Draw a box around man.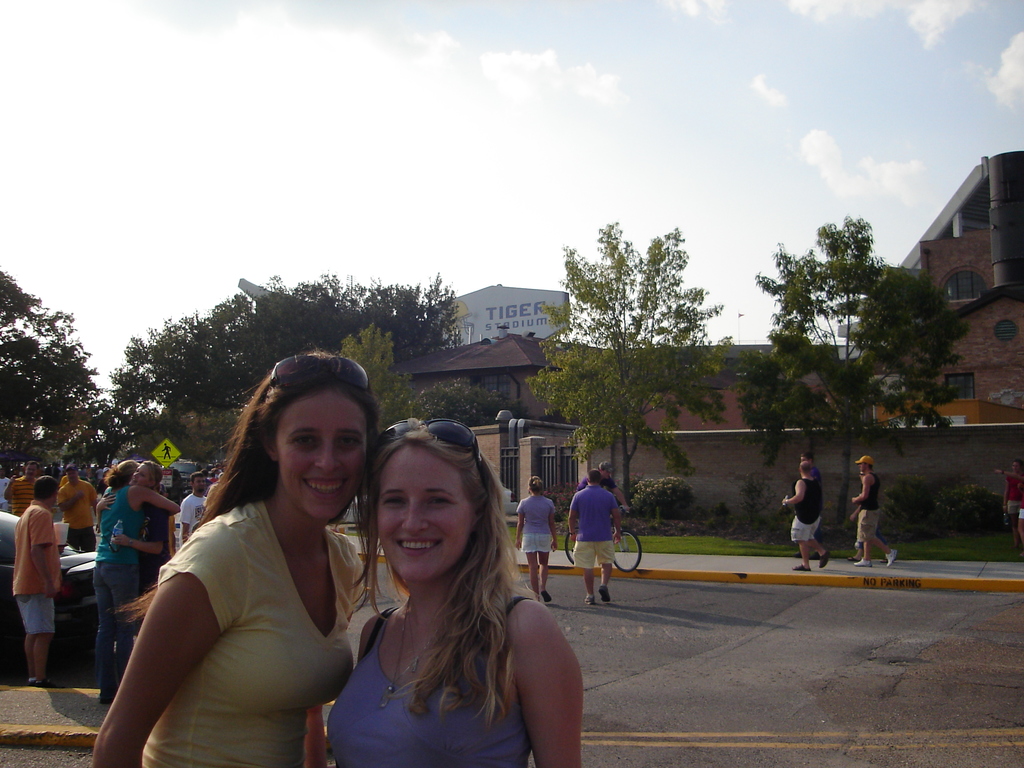
[left=161, top=444, right=170, bottom=459].
